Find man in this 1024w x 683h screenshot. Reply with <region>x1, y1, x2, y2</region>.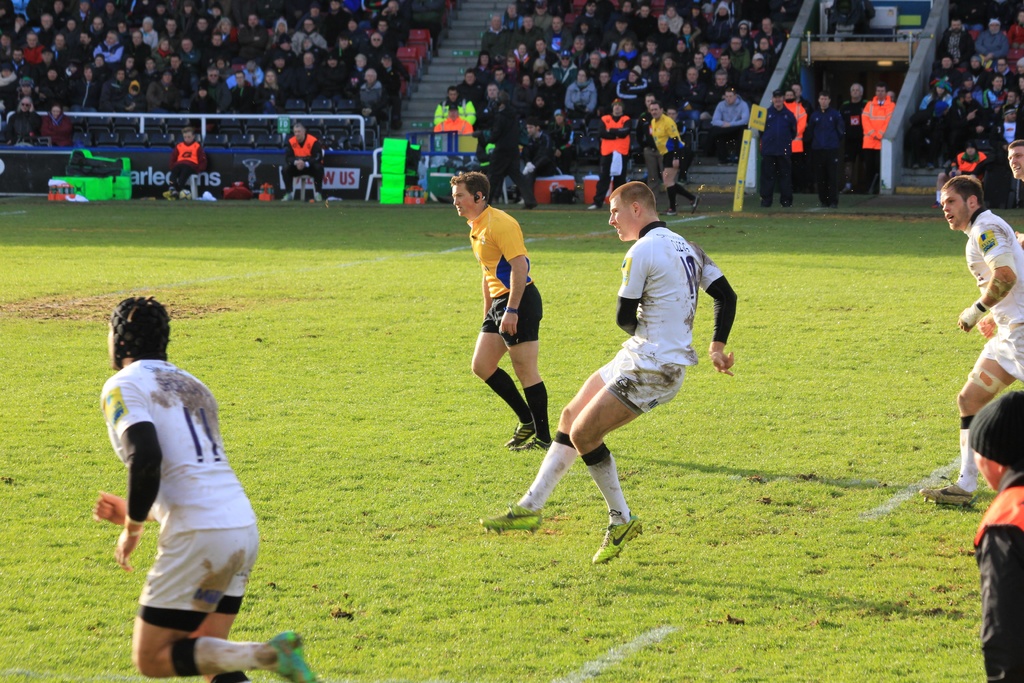
<region>72, 28, 94, 67</region>.
